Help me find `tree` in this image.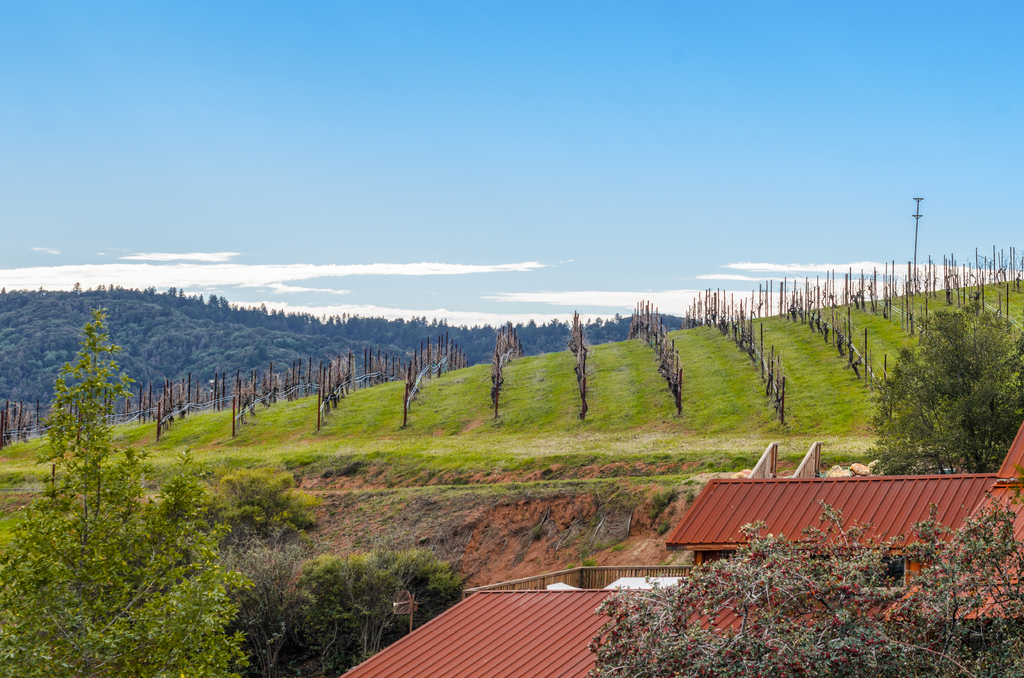
Found it: bbox=(862, 273, 1010, 478).
